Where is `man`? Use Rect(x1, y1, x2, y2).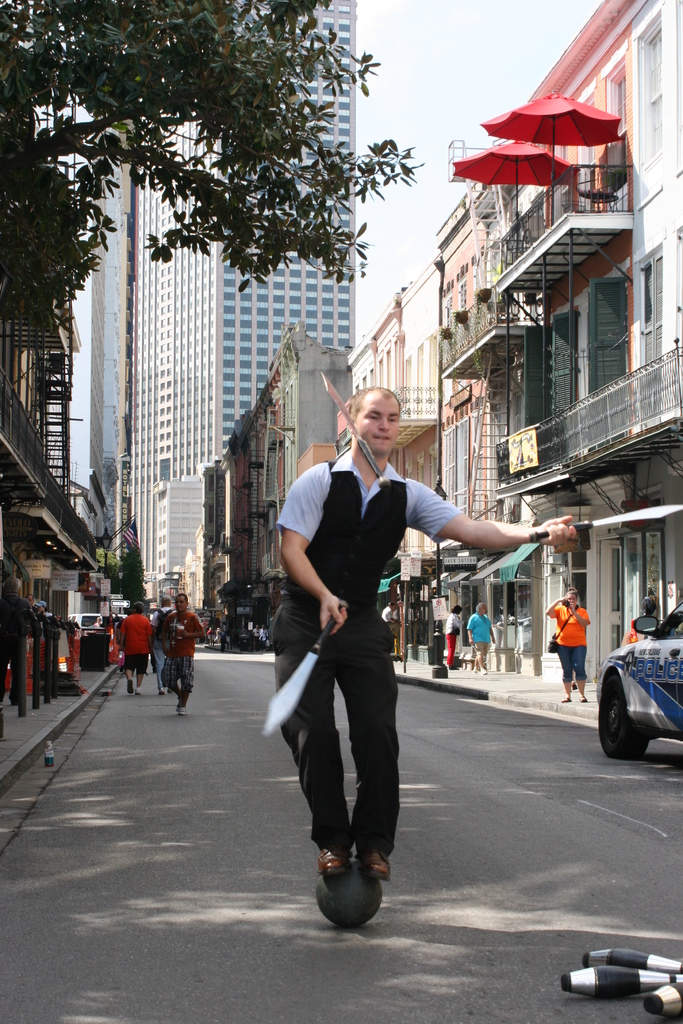
Rect(156, 593, 207, 712).
